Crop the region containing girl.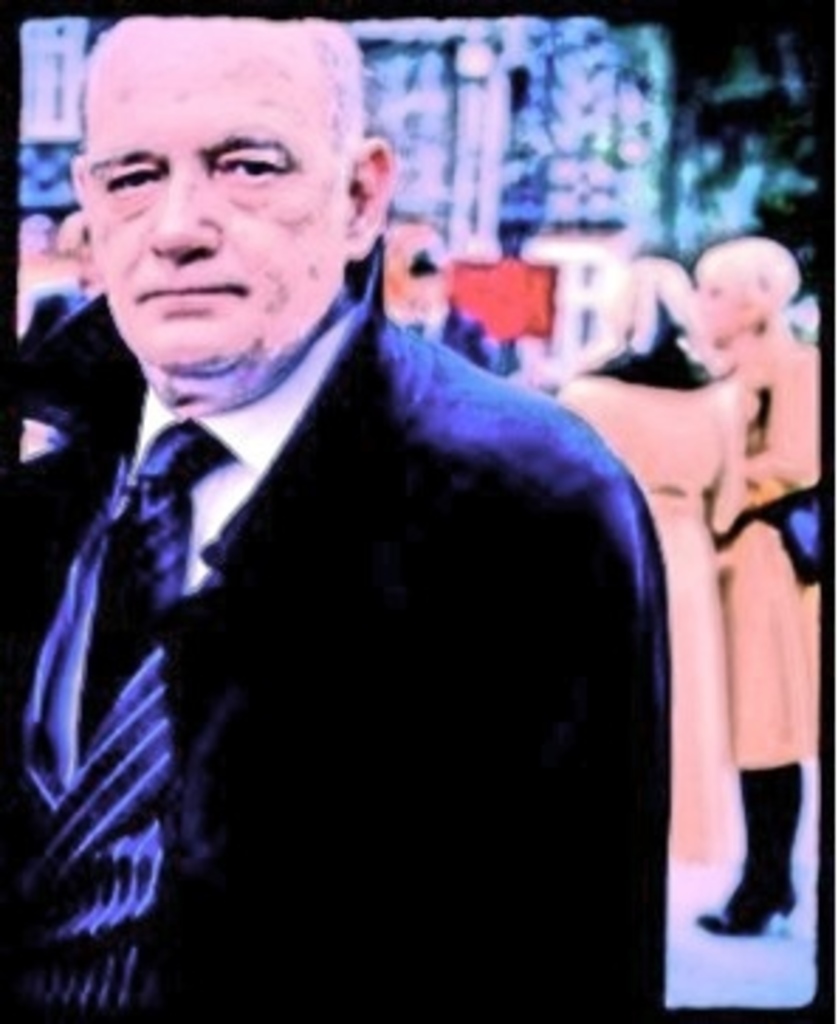
Crop region: box(686, 223, 832, 951).
